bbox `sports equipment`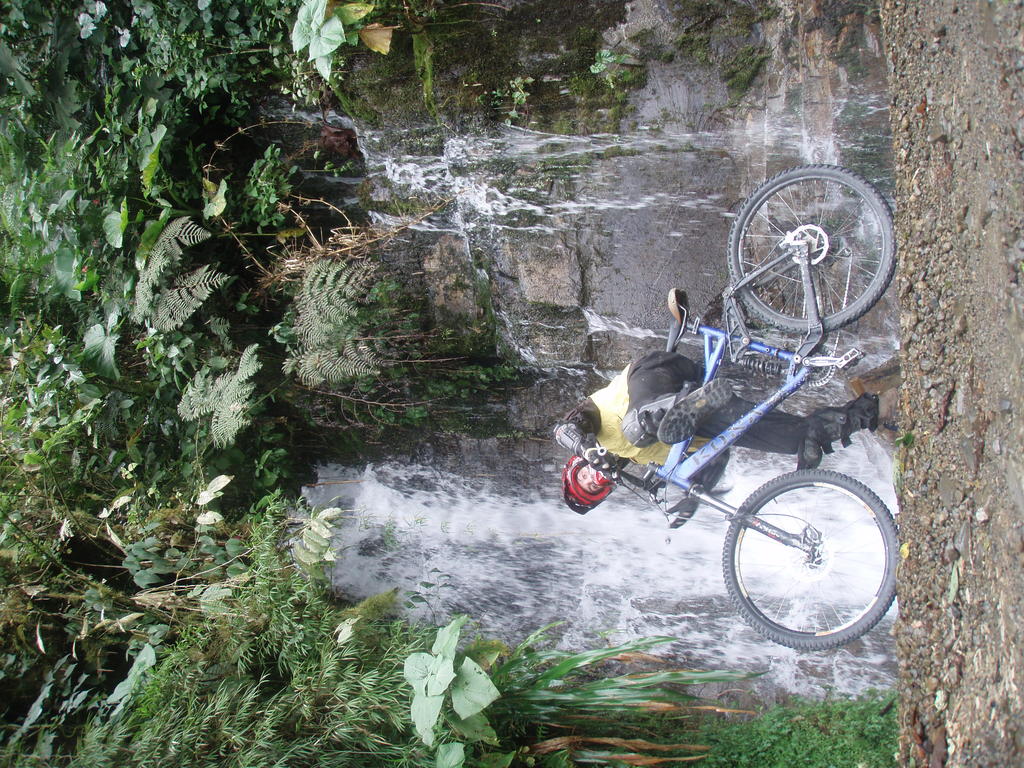
Rect(797, 409, 837, 467)
